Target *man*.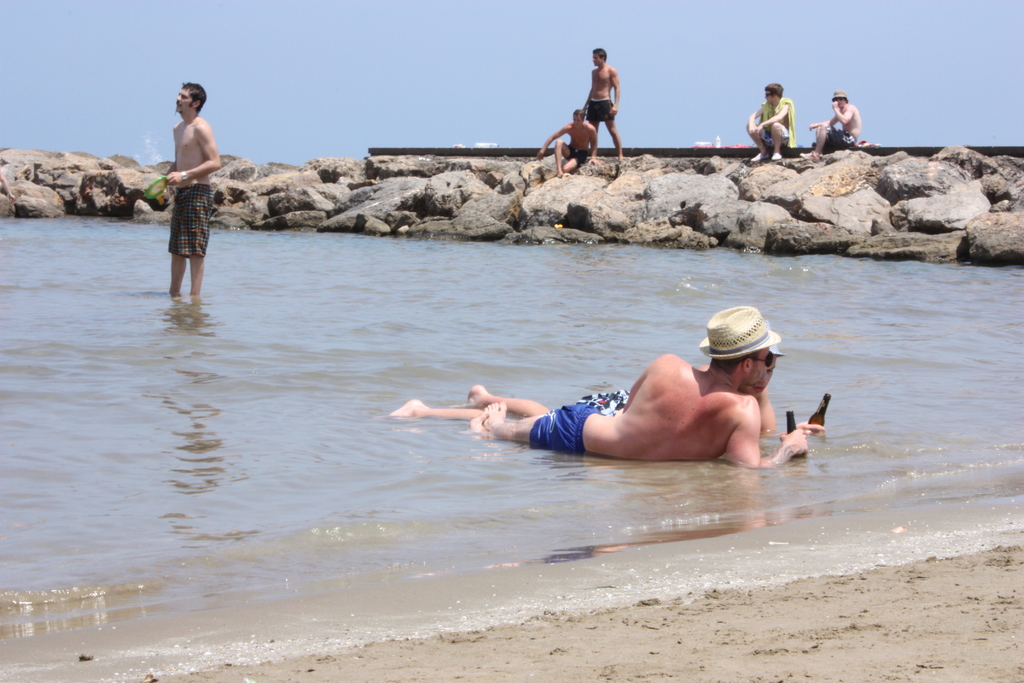
Target region: l=465, t=303, r=805, b=471.
